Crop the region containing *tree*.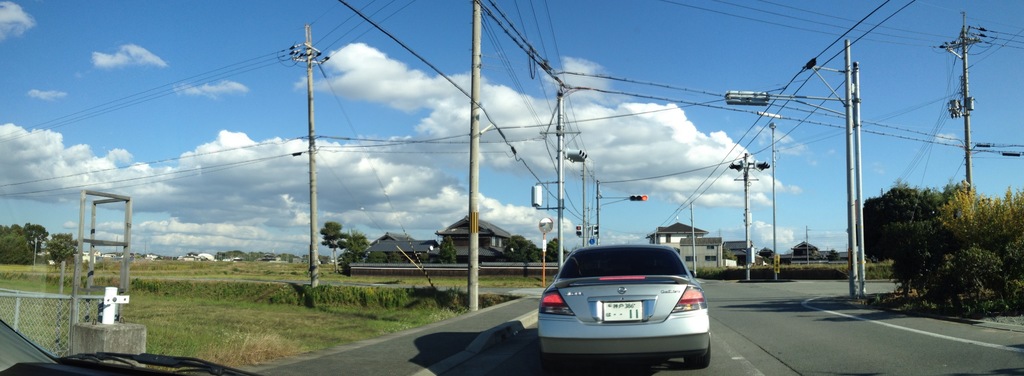
Crop region: BBox(0, 222, 75, 264).
